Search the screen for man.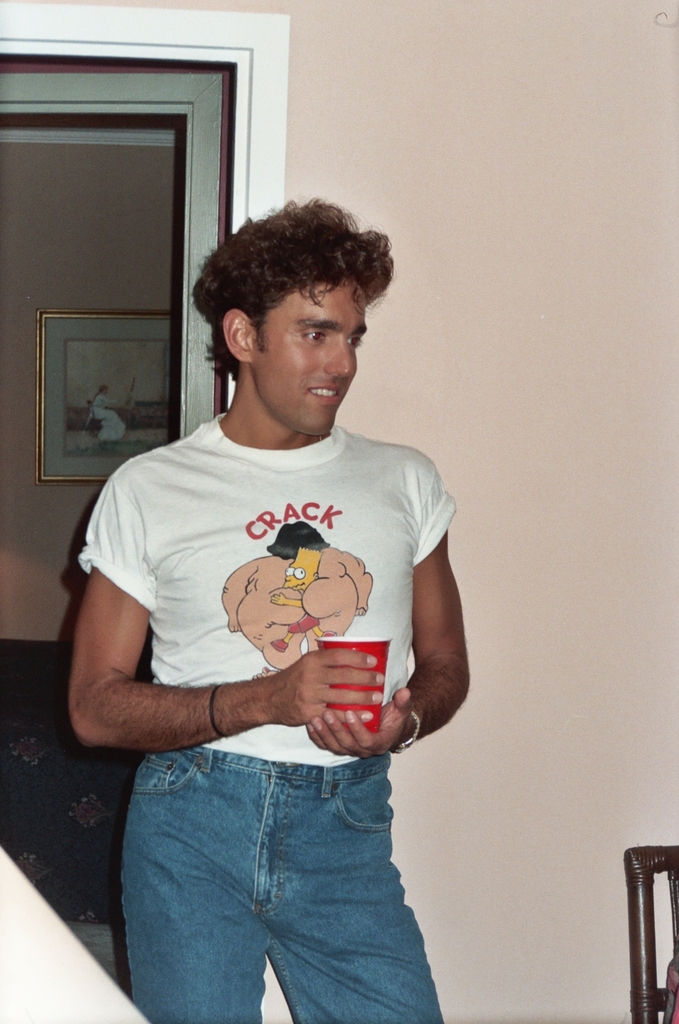
Found at [x1=66, y1=229, x2=462, y2=1000].
